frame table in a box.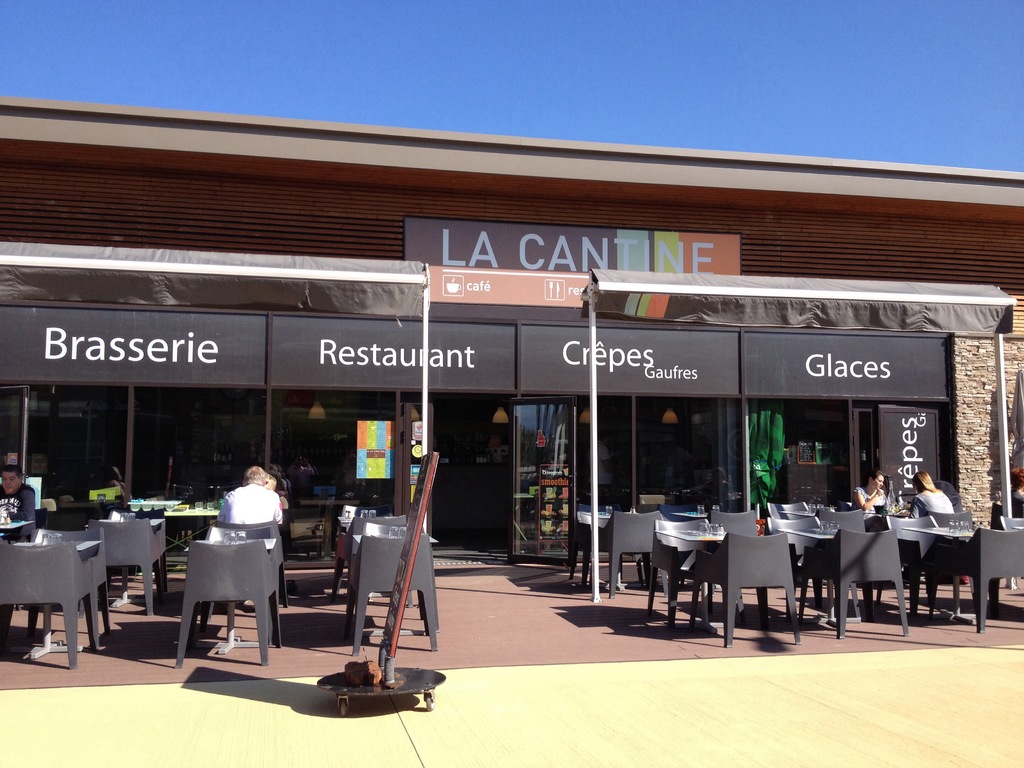
BBox(353, 528, 438, 643).
